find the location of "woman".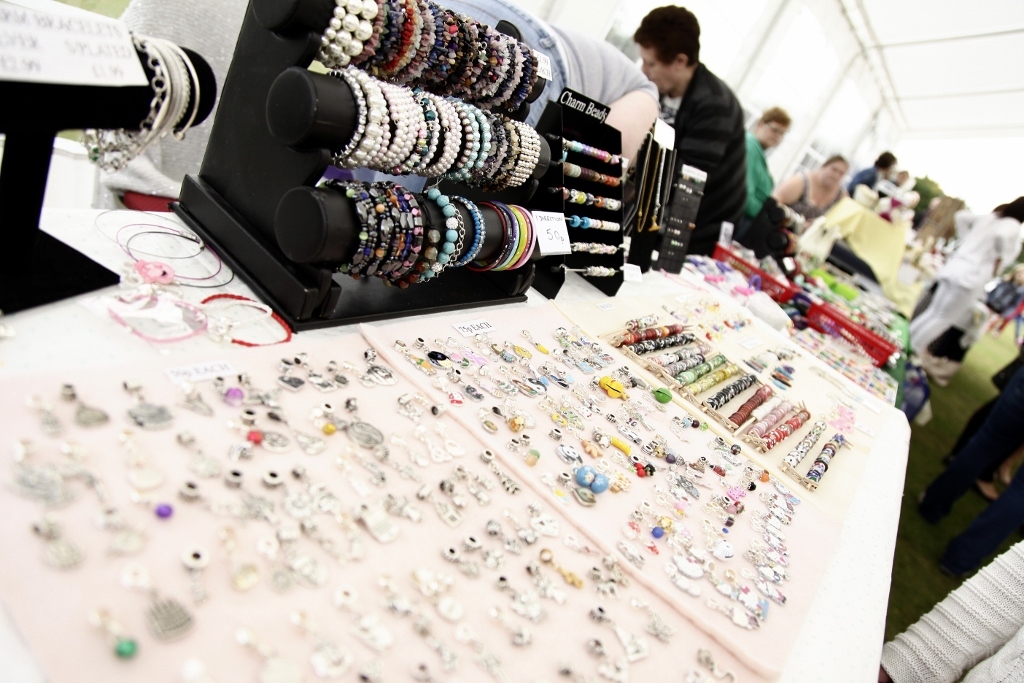
Location: (773,150,843,221).
